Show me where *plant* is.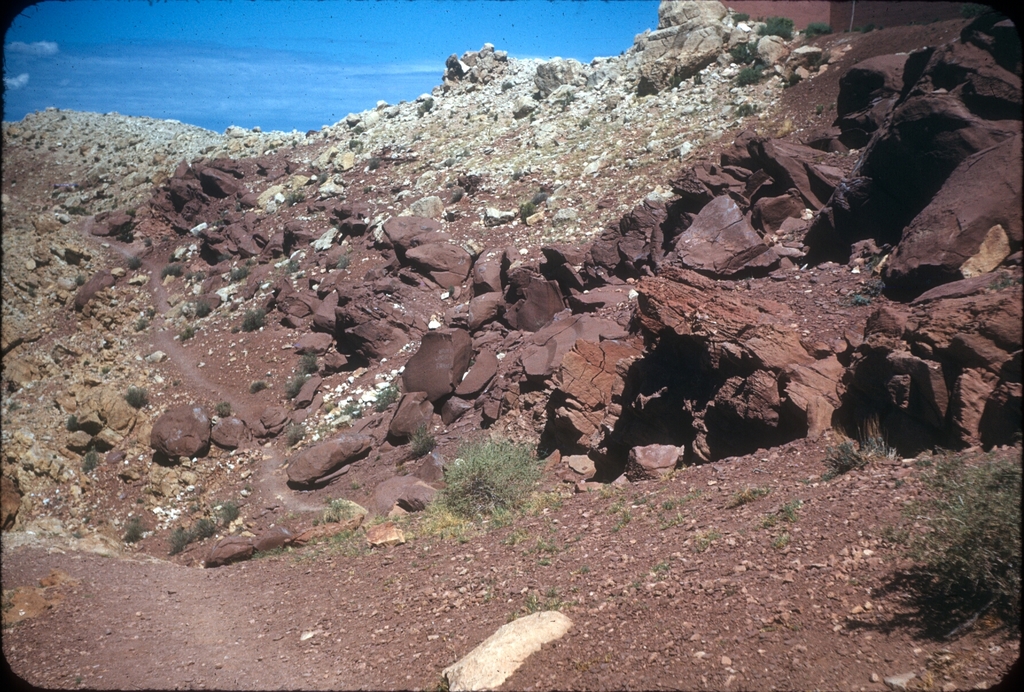
*plant* is at box(561, 92, 575, 111).
